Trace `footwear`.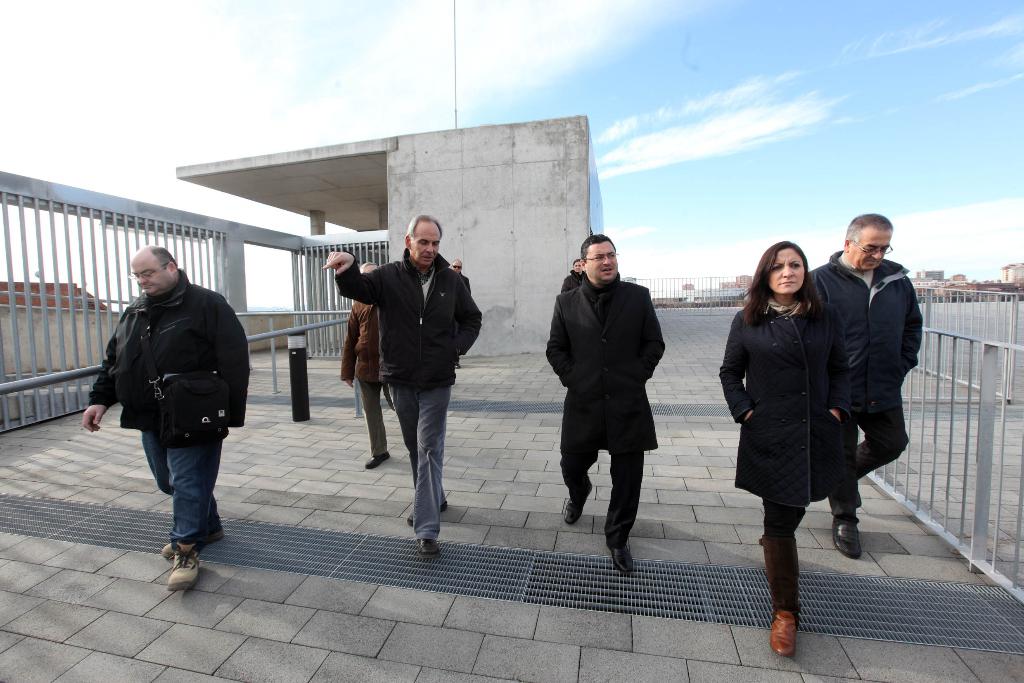
Traced to <box>163,531,222,553</box>.
